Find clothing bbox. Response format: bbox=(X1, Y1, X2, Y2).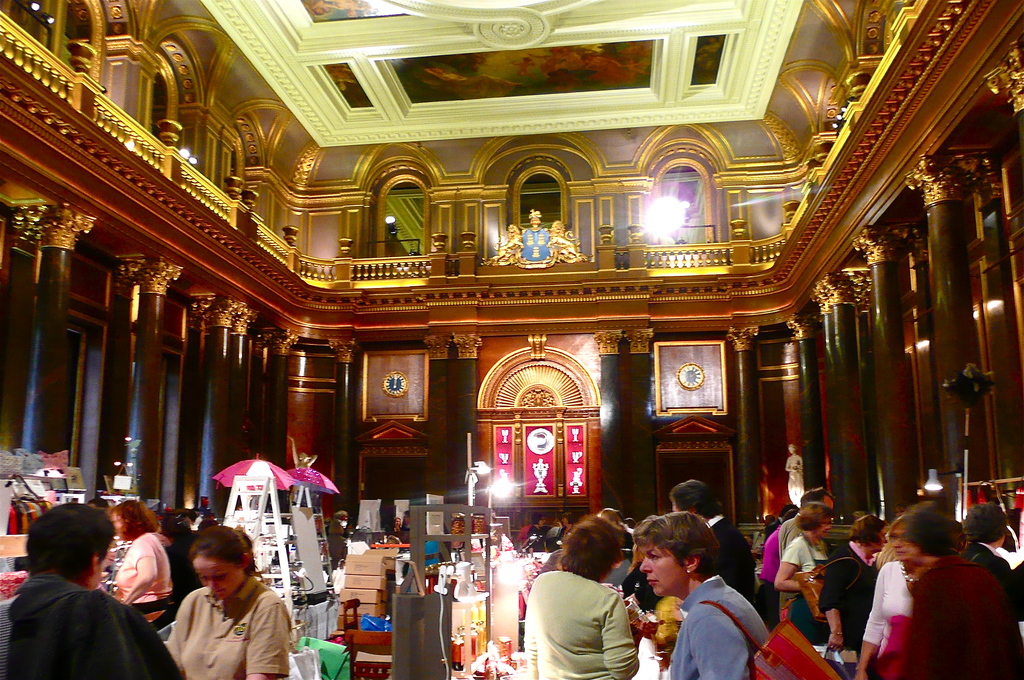
bbox=(772, 563, 845, 654).
